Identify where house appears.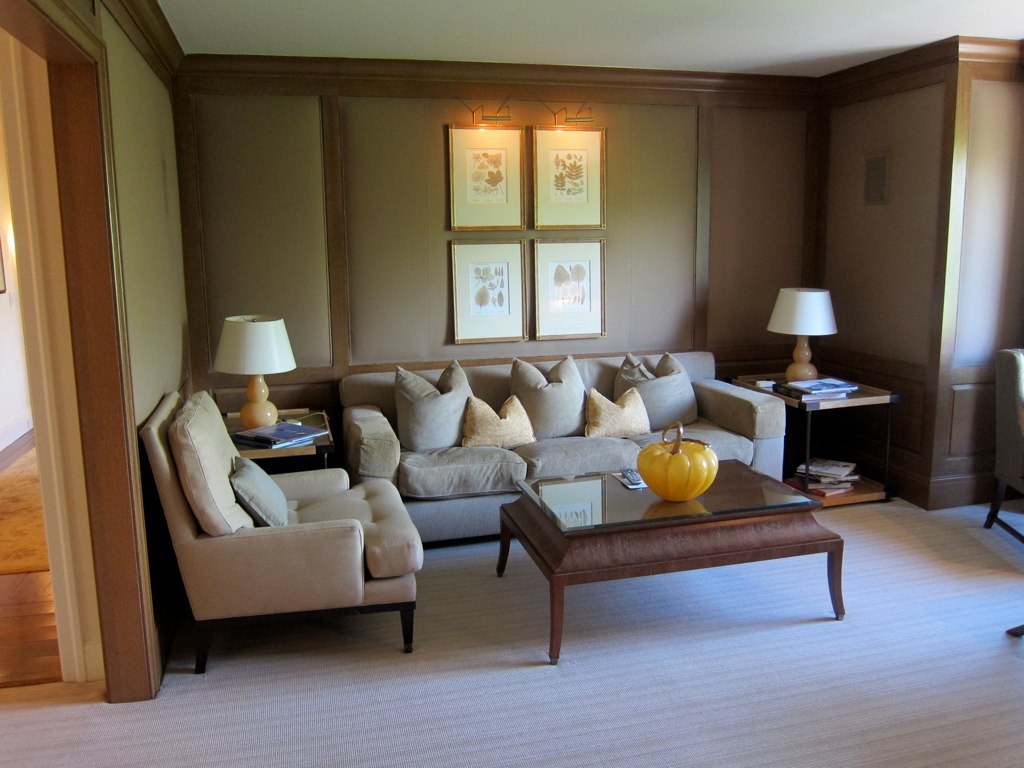
Appears at l=0, t=0, r=1023, b=767.
